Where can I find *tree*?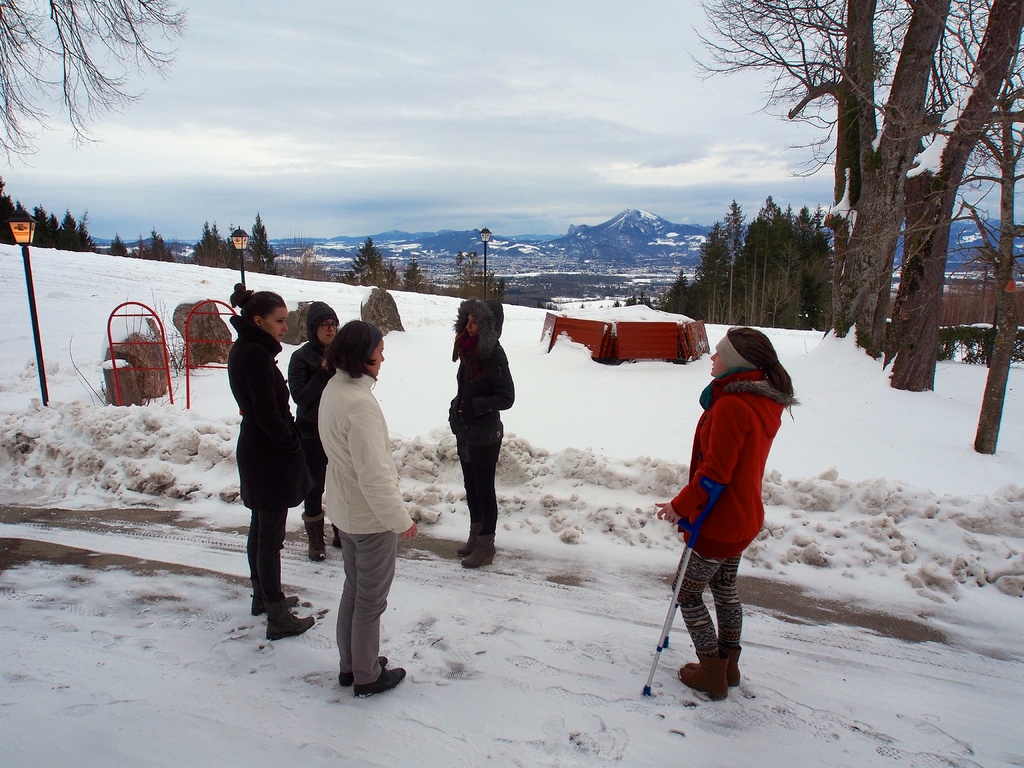
You can find it at select_region(22, 204, 58, 246).
